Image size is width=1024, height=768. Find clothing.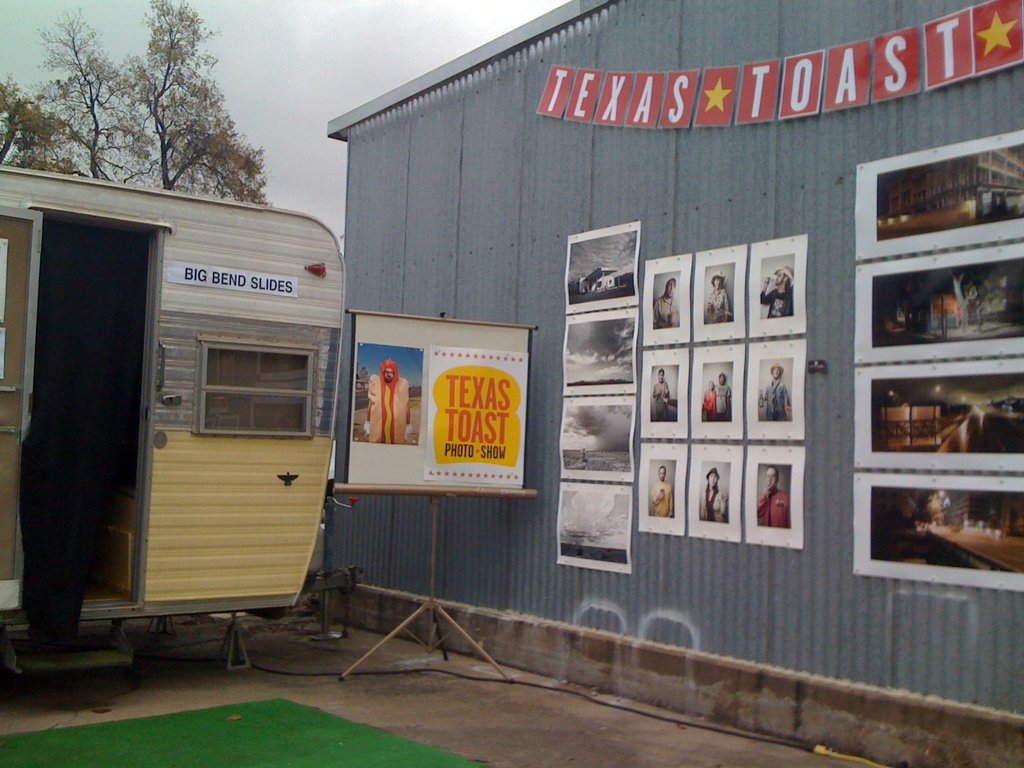
l=653, t=291, r=683, b=333.
